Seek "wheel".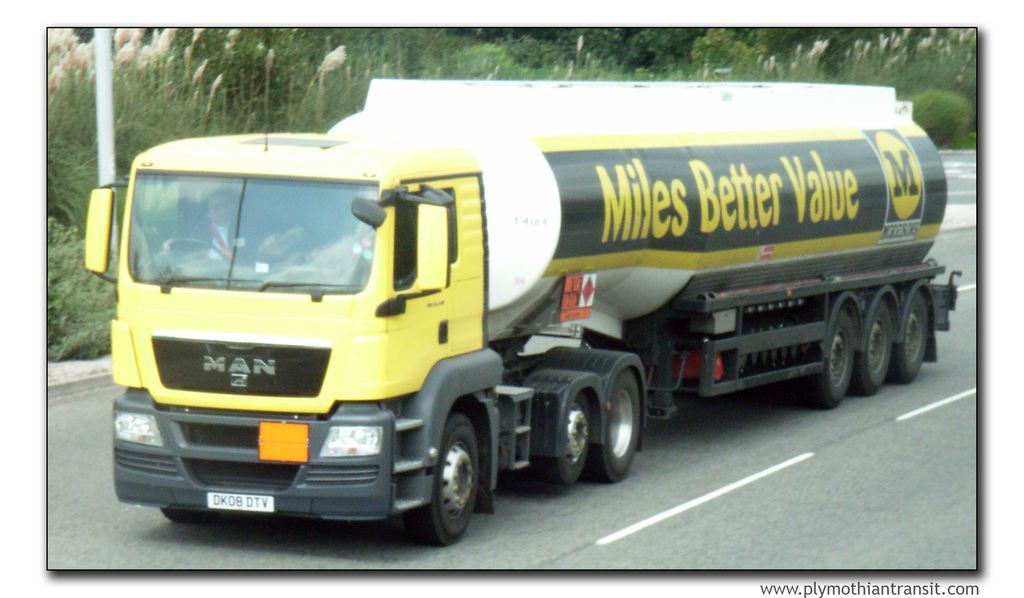
bbox=[397, 409, 486, 548].
